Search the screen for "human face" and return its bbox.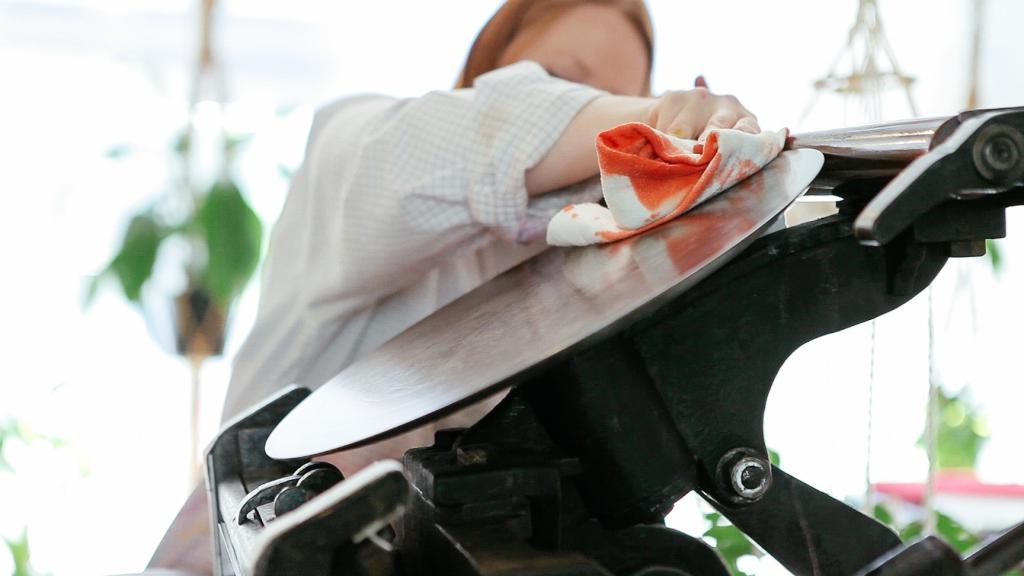
Found: x1=504, y1=0, x2=652, y2=99.
